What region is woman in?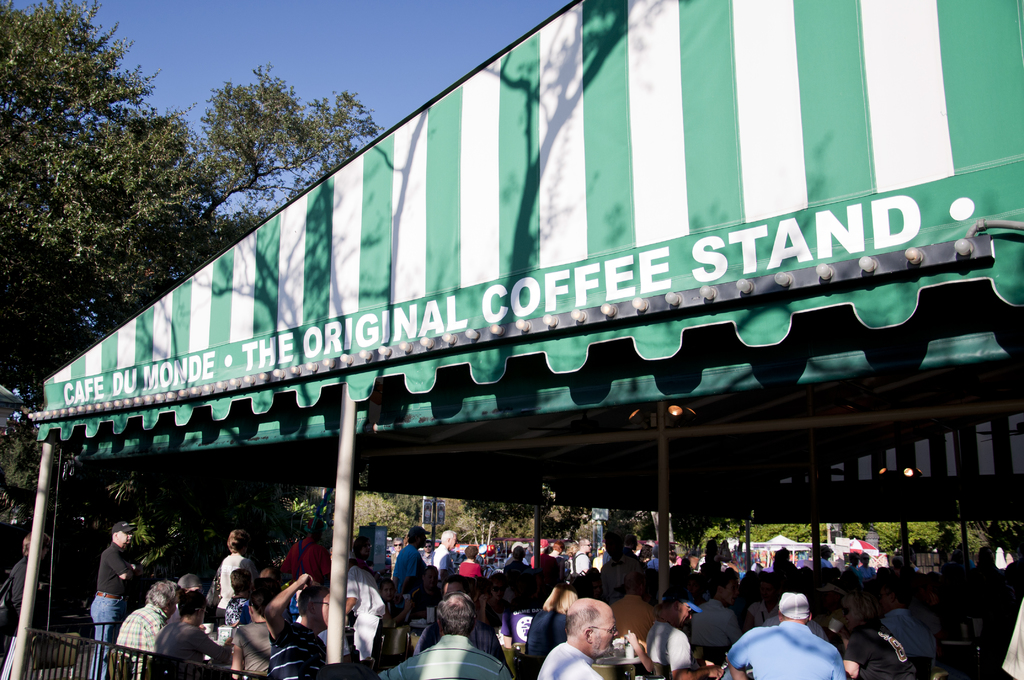
box(207, 562, 222, 626).
